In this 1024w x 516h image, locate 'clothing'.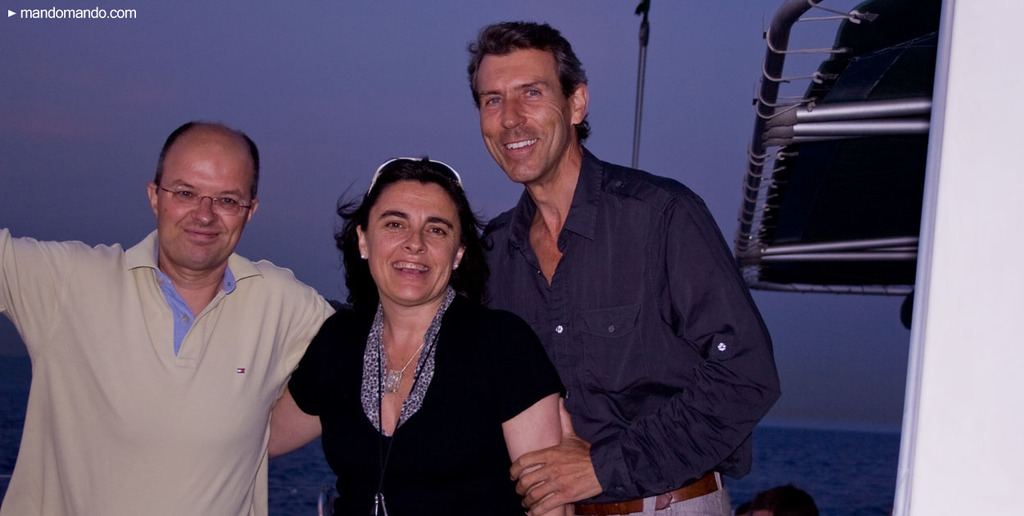
Bounding box: 13,188,338,505.
